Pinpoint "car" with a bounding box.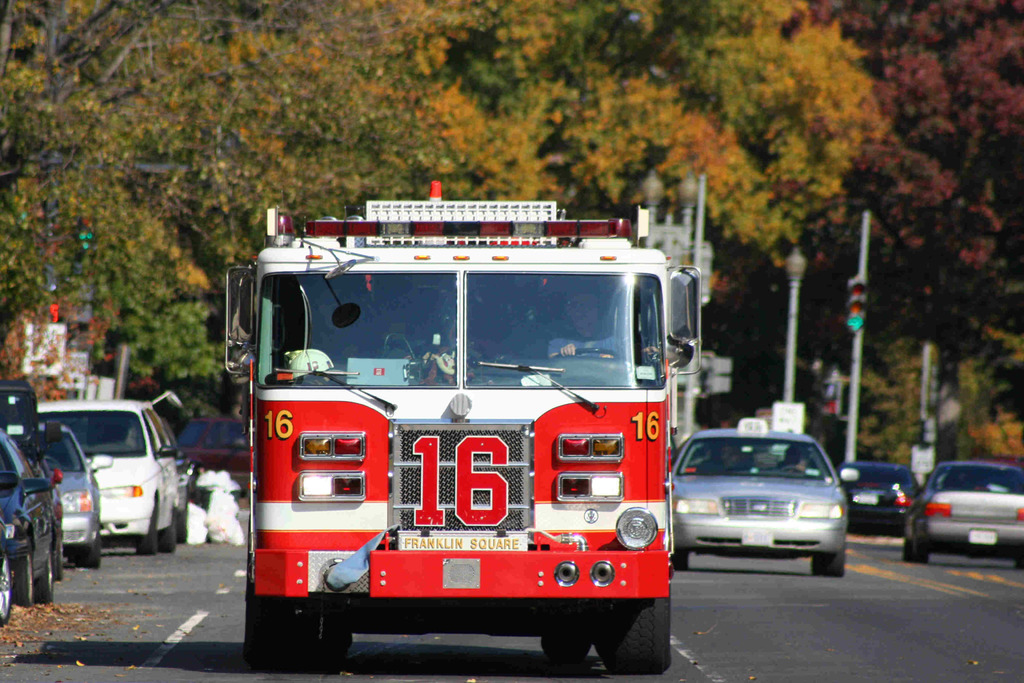
box=[0, 380, 64, 599].
